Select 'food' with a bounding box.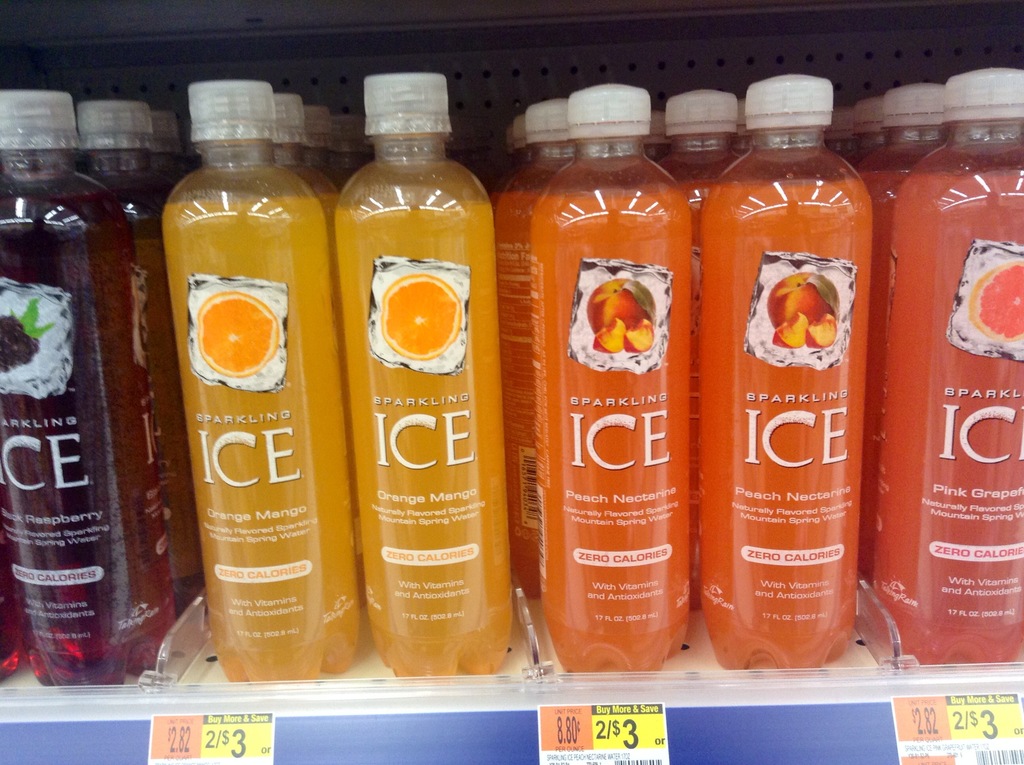
593 318 627 353.
